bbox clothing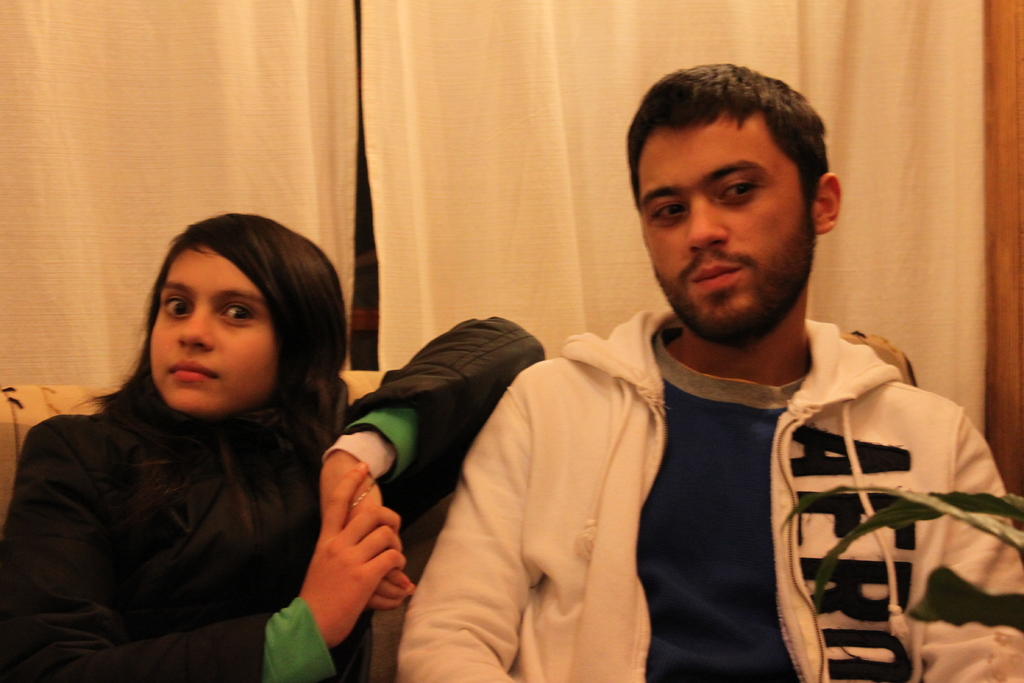
(401,302,1022,682)
